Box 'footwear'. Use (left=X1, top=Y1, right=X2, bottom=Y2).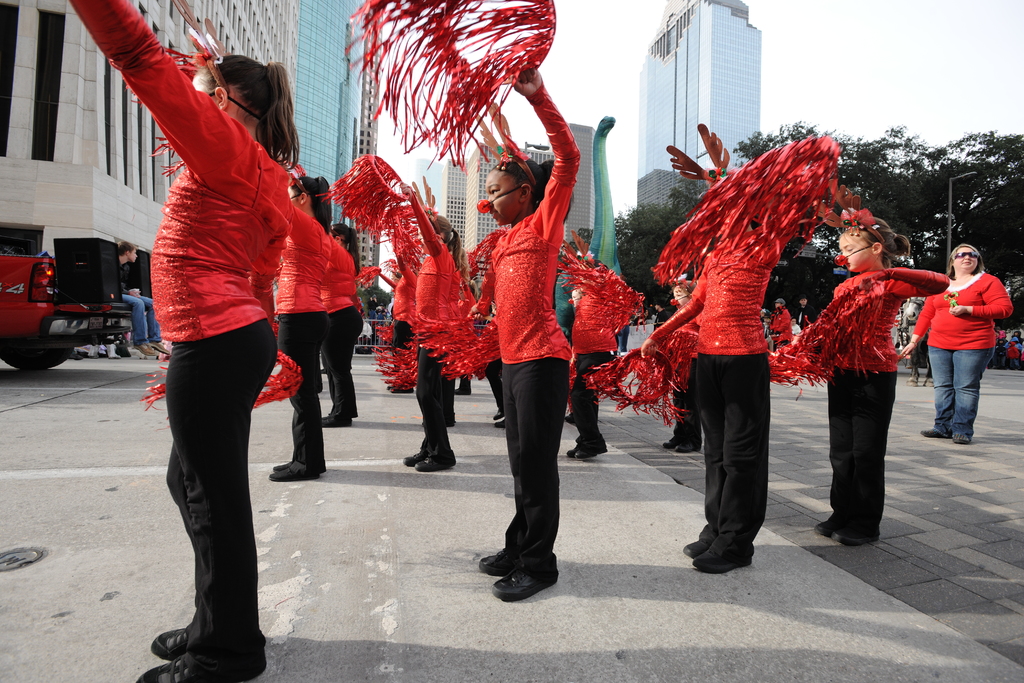
(left=493, top=409, right=504, bottom=422).
